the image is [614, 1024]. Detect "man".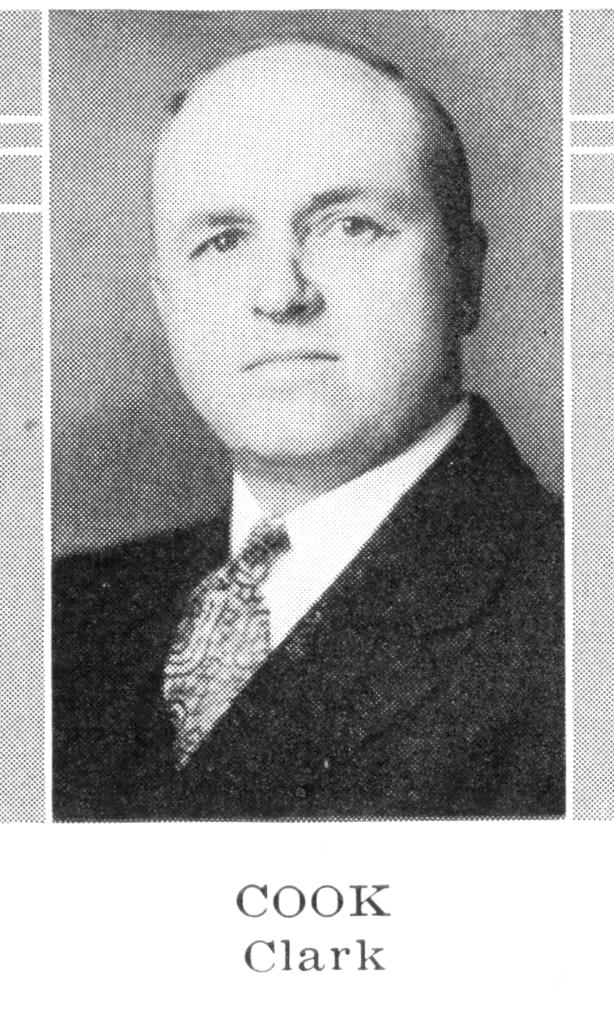
Detection: [48, 28, 564, 820].
